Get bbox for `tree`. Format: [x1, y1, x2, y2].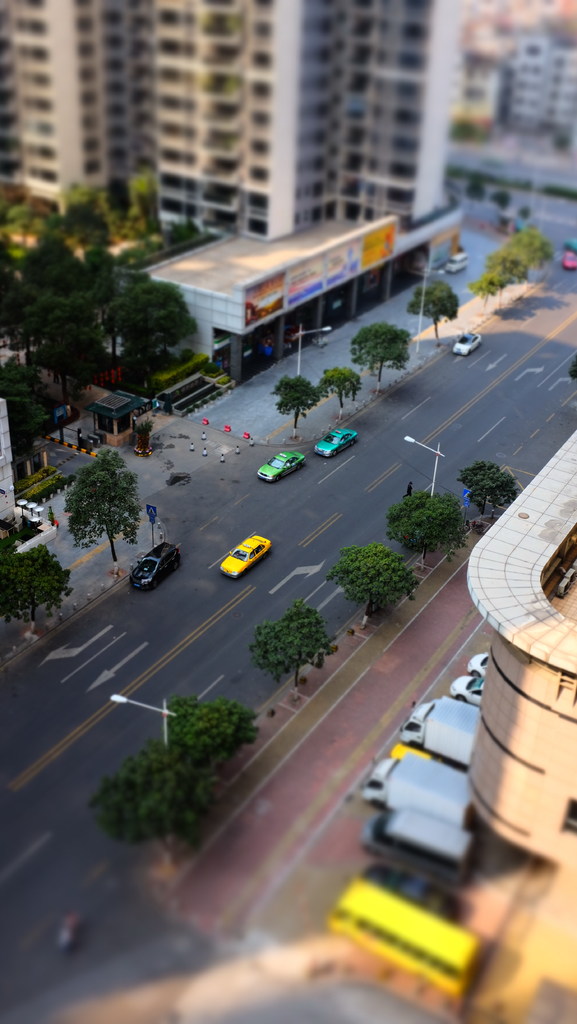
[0, 244, 102, 378].
